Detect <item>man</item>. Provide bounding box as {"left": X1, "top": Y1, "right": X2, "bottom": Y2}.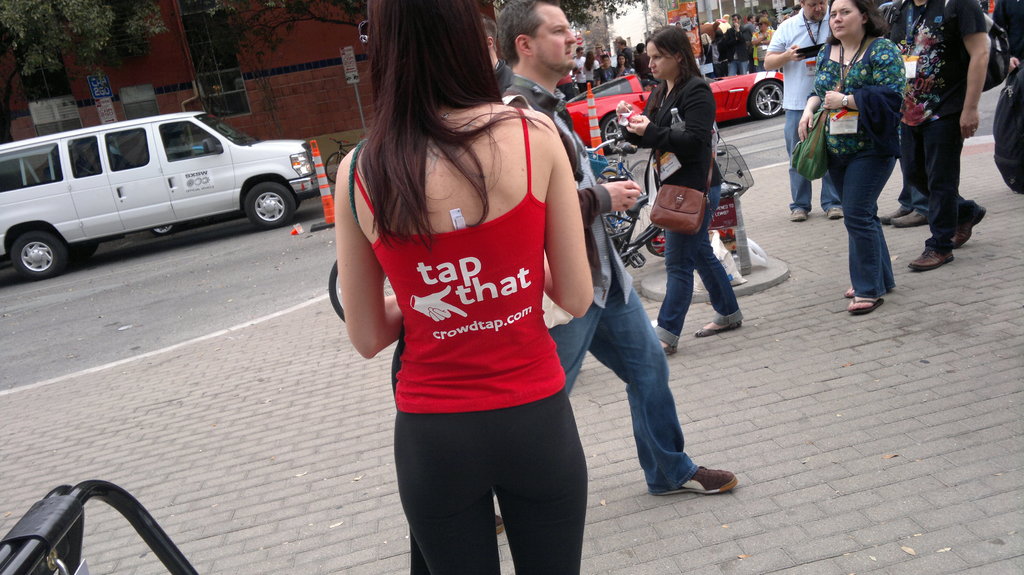
{"left": 572, "top": 49, "right": 586, "bottom": 89}.
